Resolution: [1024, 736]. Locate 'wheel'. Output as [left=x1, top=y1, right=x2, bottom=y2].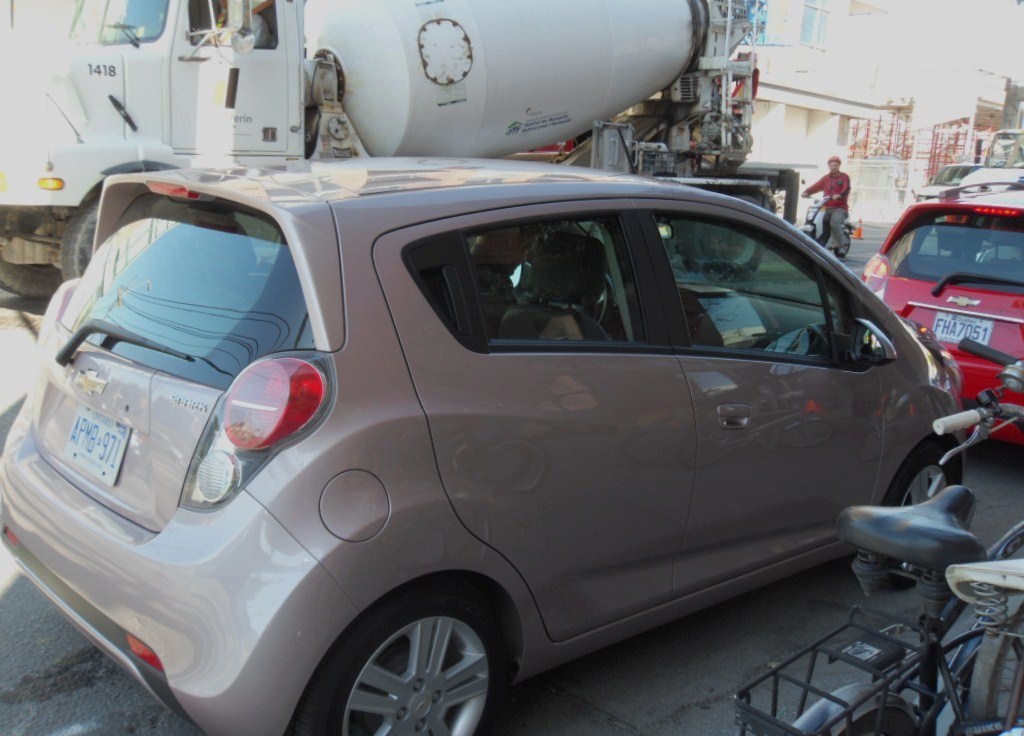
[left=835, top=709, right=929, bottom=735].
